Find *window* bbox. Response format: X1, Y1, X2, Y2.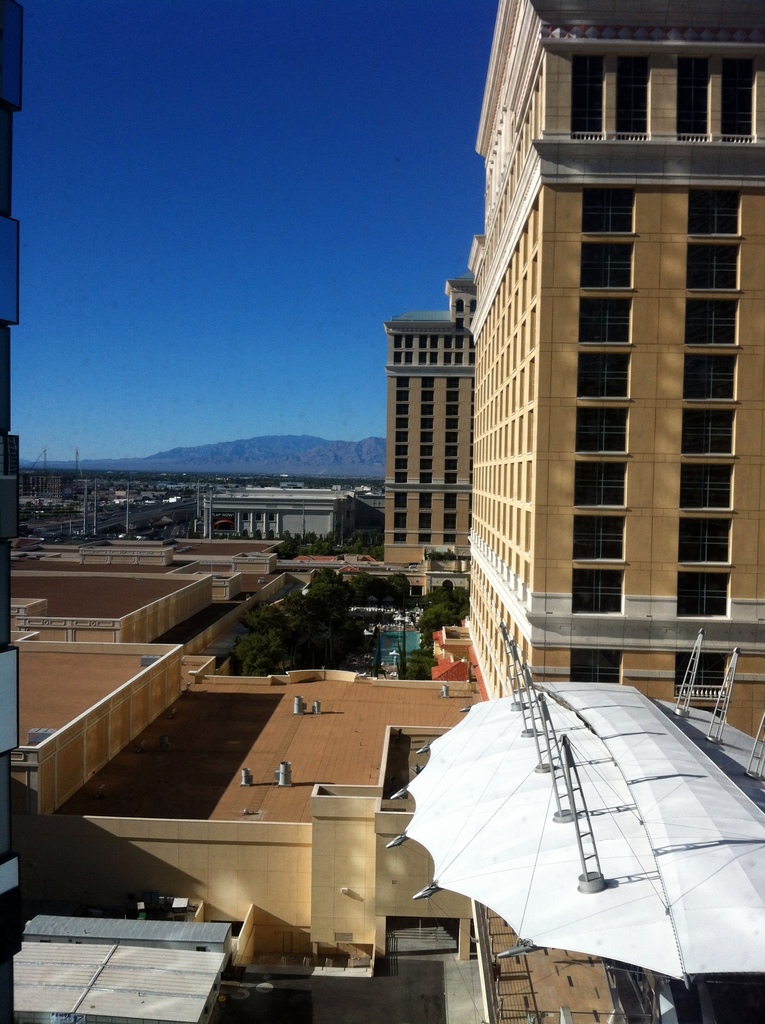
442, 514, 458, 531.
